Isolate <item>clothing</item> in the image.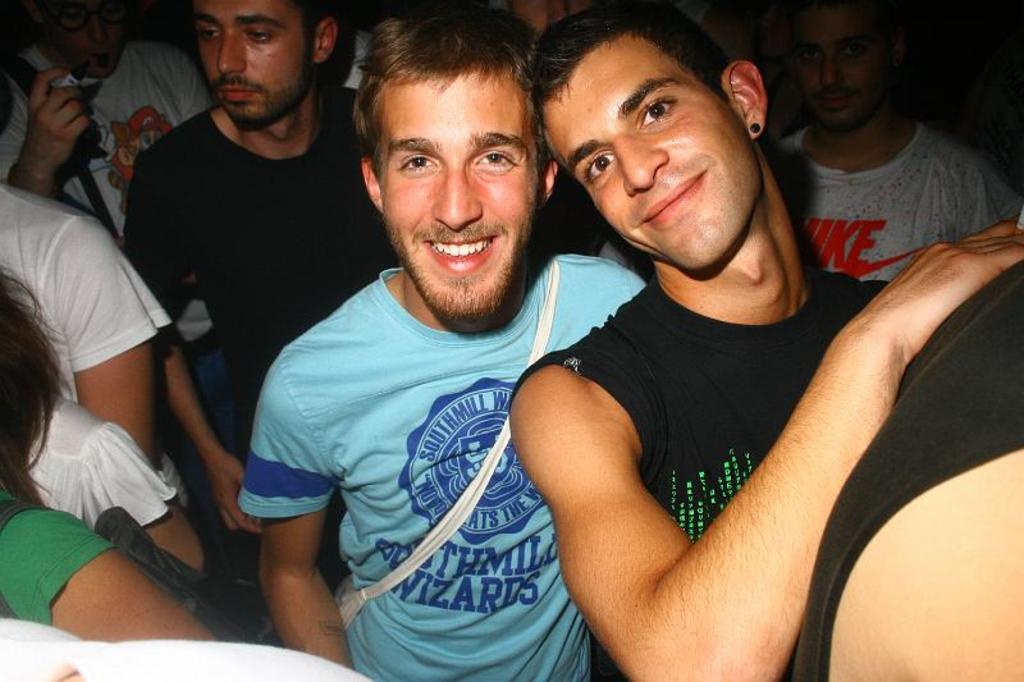
Isolated region: crop(343, 19, 376, 118).
